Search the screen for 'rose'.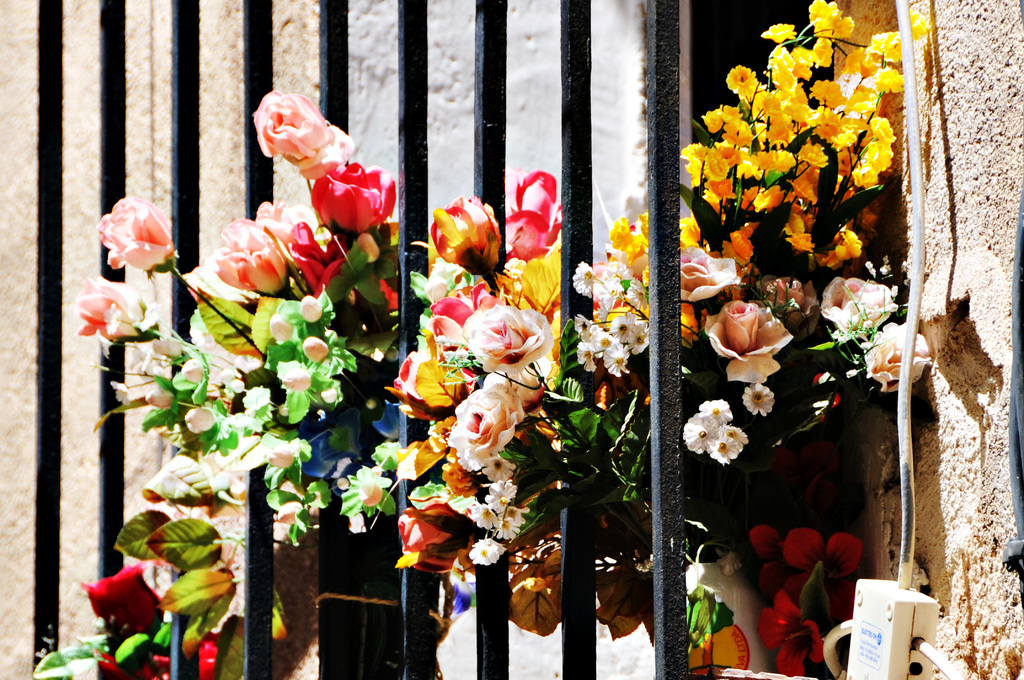
Found at locate(77, 560, 164, 650).
